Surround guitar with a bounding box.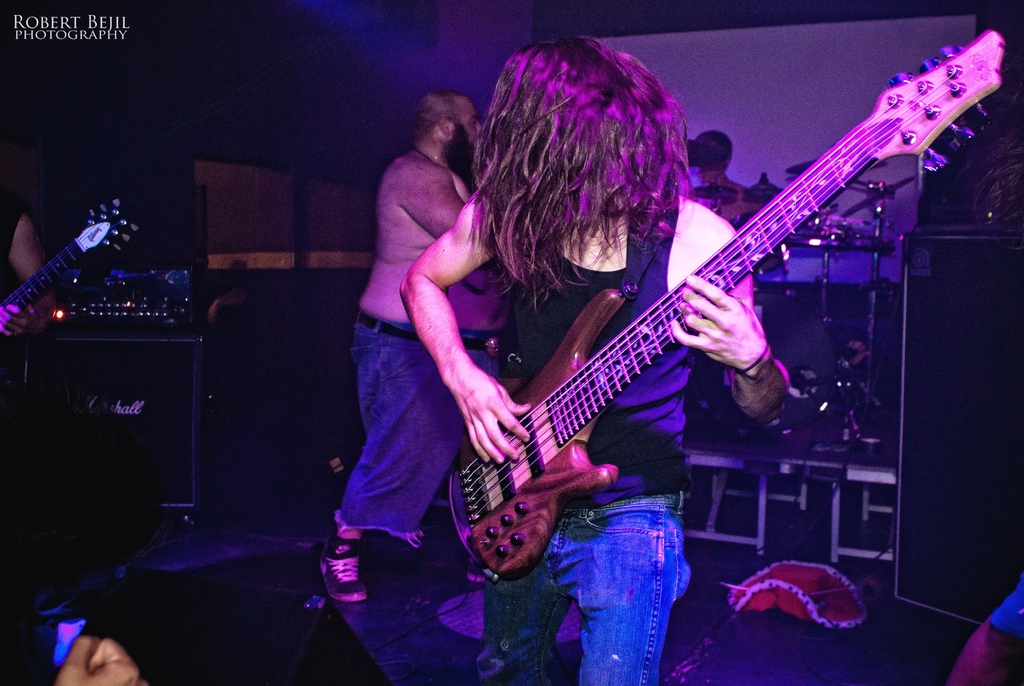
389, 61, 961, 585.
